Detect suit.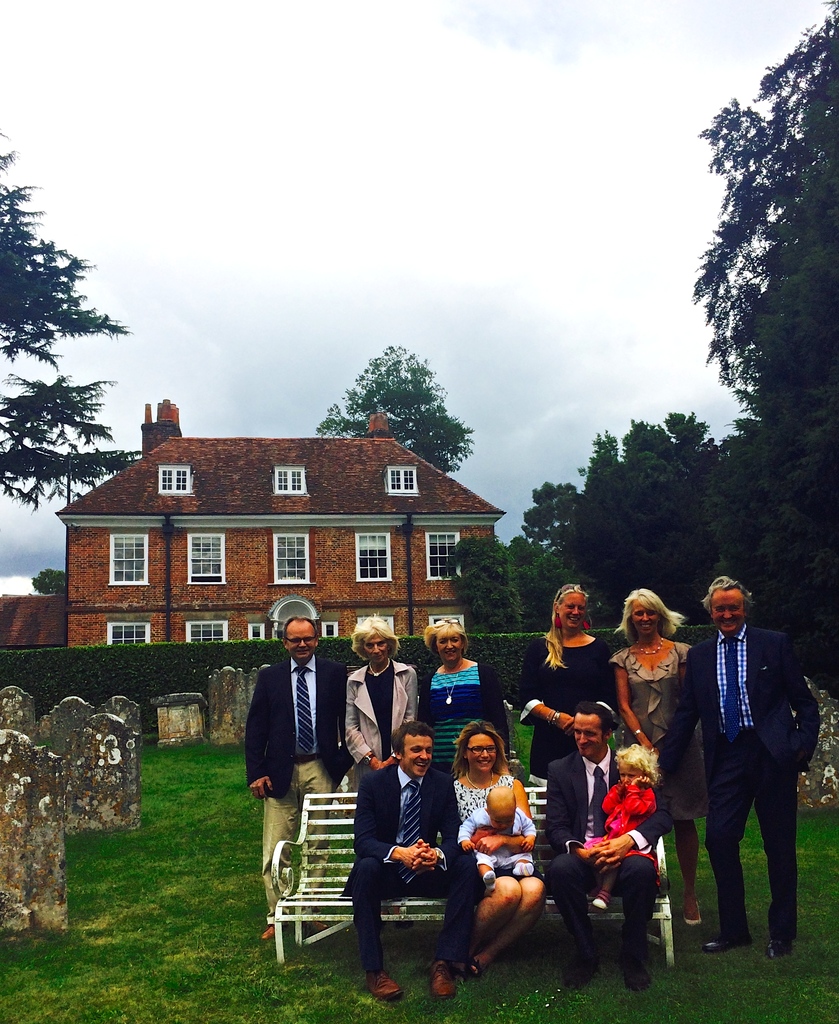
Detected at <box>337,758,483,961</box>.
